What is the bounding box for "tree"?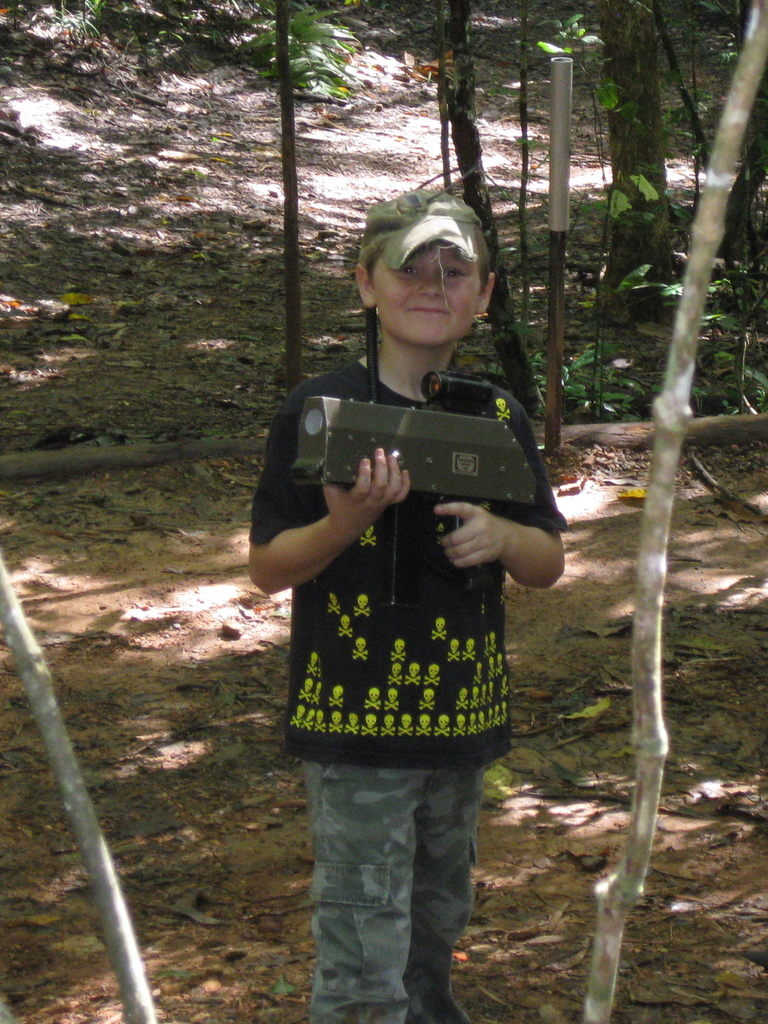
[93, 0, 767, 415].
